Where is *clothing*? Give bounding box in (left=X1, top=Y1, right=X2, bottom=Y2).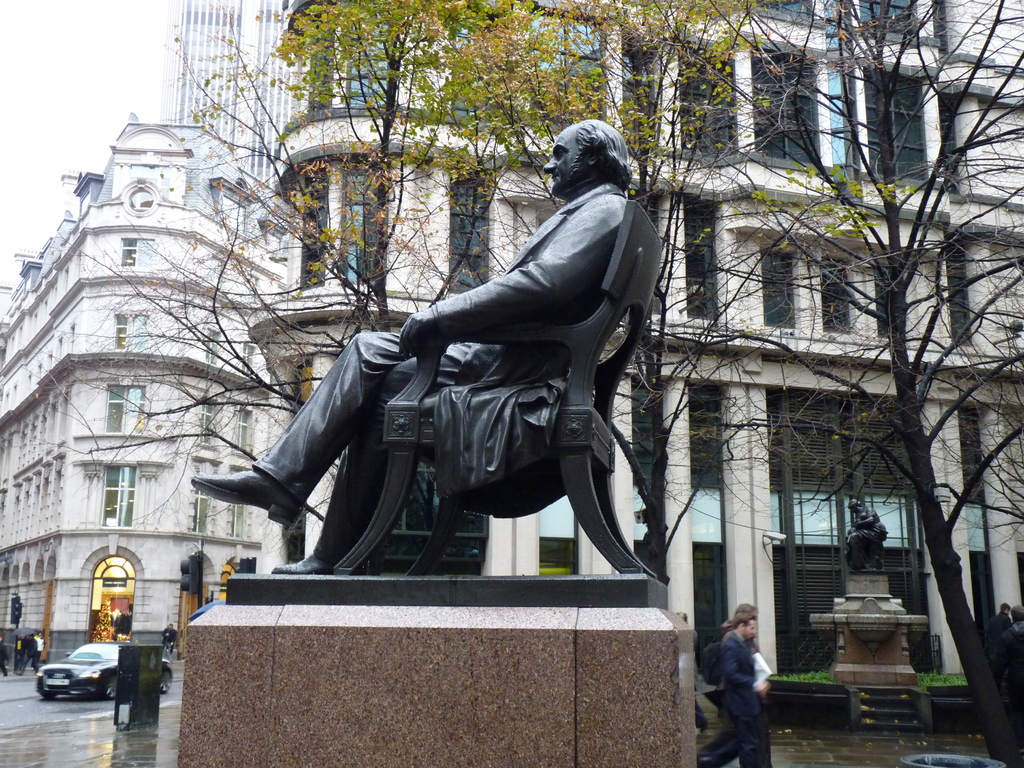
(left=13, top=639, right=25, bottom=667).
